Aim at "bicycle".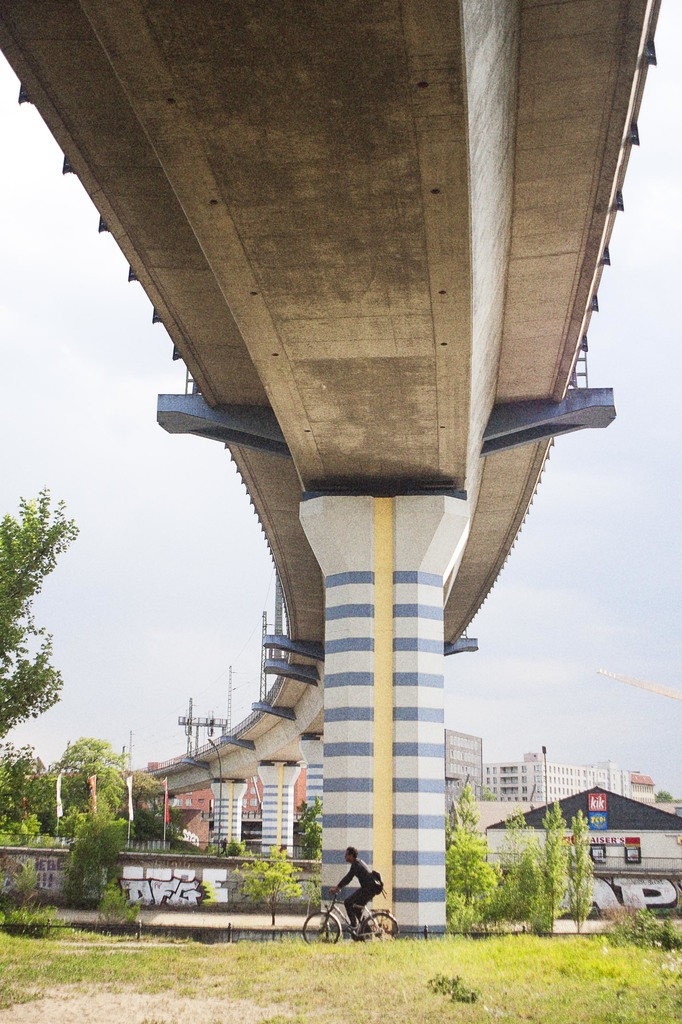
Aimed at x1=300 y1=882 x2=387 y2=949.
